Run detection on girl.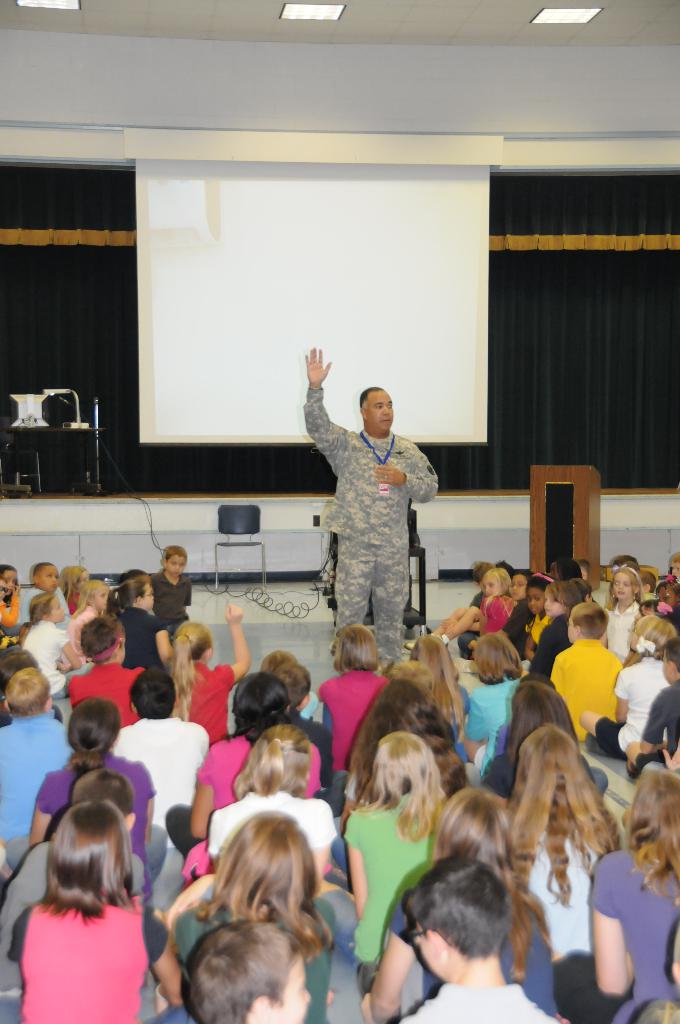
Result: locate(174, 813, 333, 1023).
